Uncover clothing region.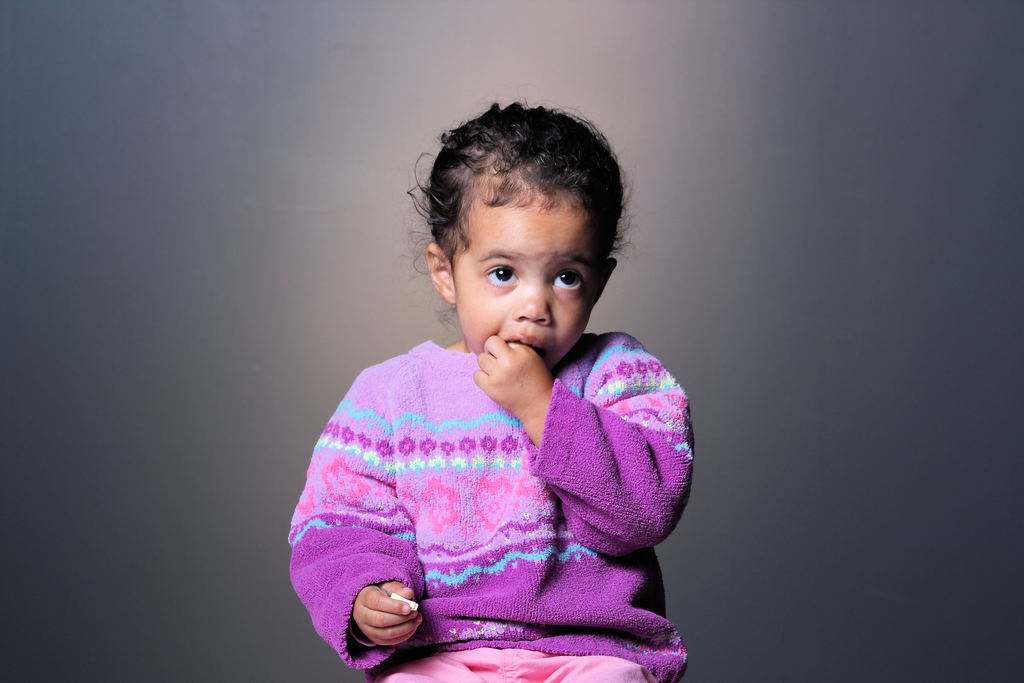
Uncovered: bbox(291, 310, 701, 669).
